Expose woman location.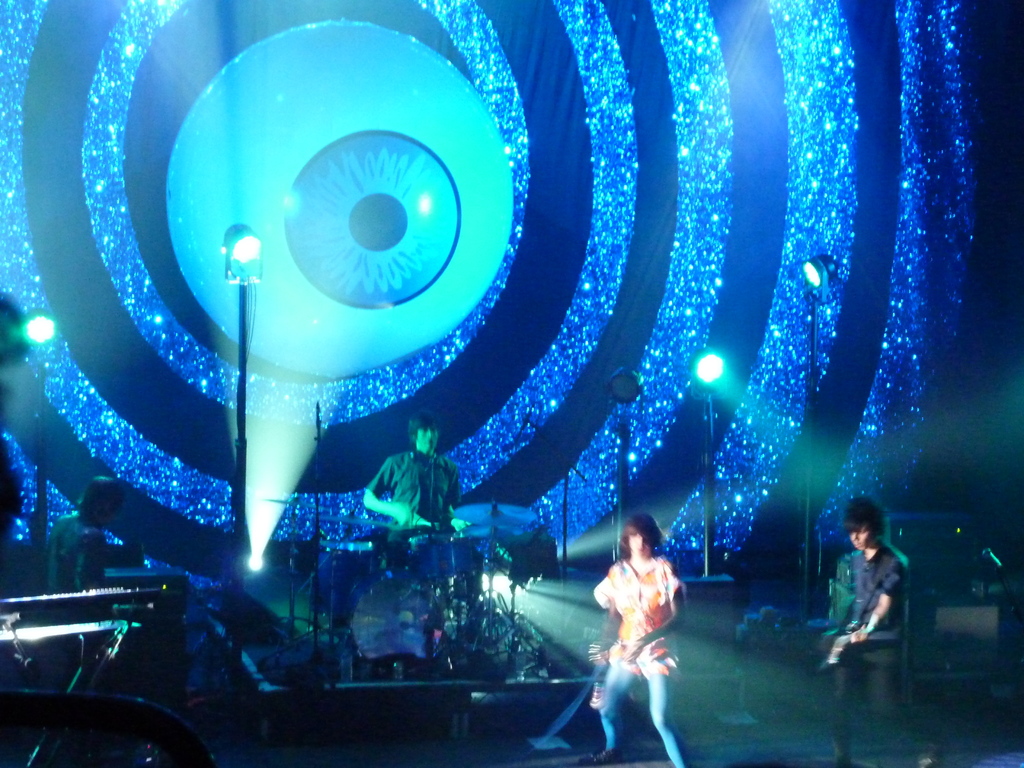
Exposed at crop(595, 509, 695, 767).
